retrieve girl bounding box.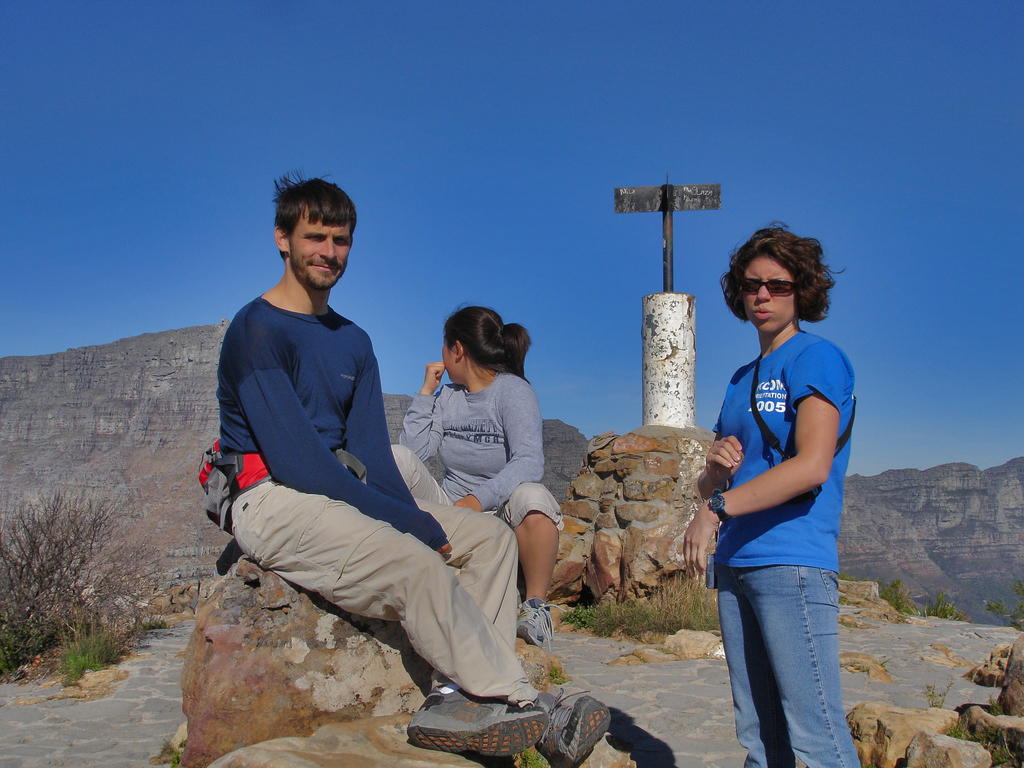
Bounding box: crop(685, 219, 861, 767).
